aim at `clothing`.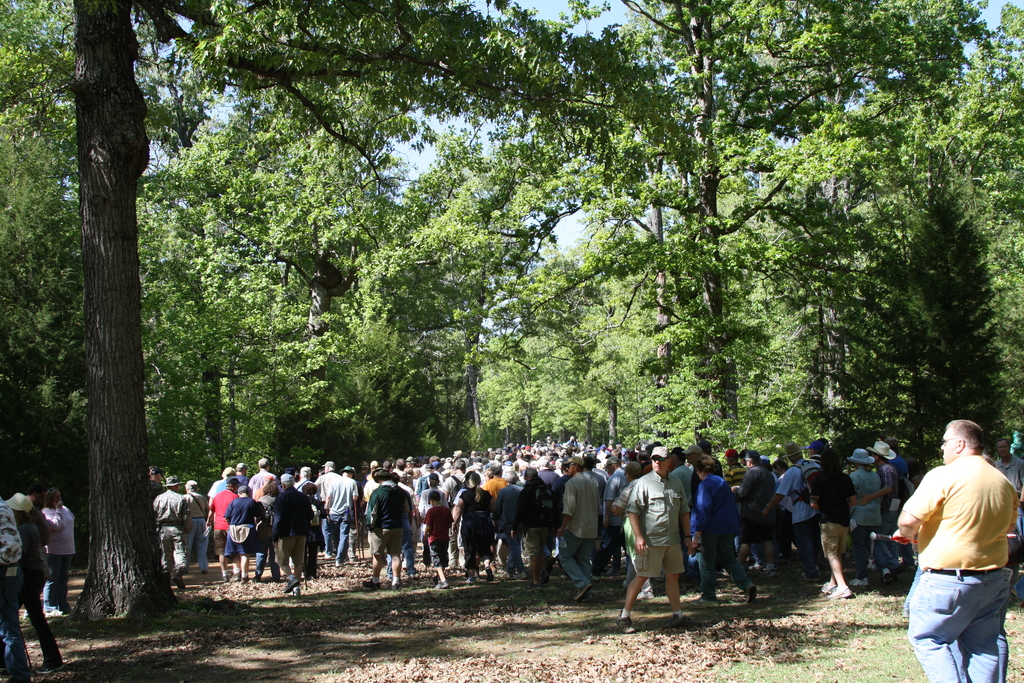
Aimed at [216, 474, 234, 489].
